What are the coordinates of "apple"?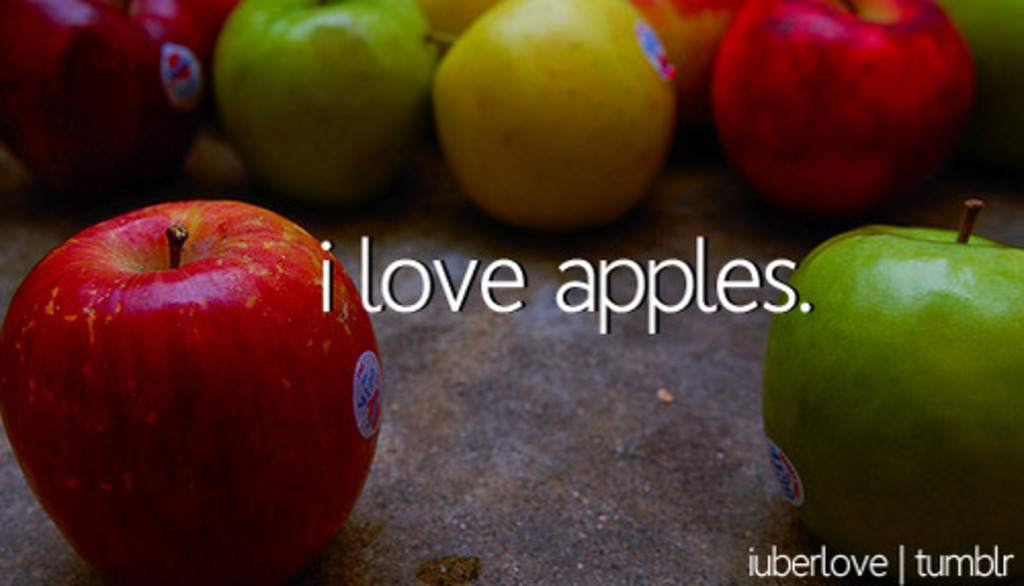
(8, 193, 365, 584).
